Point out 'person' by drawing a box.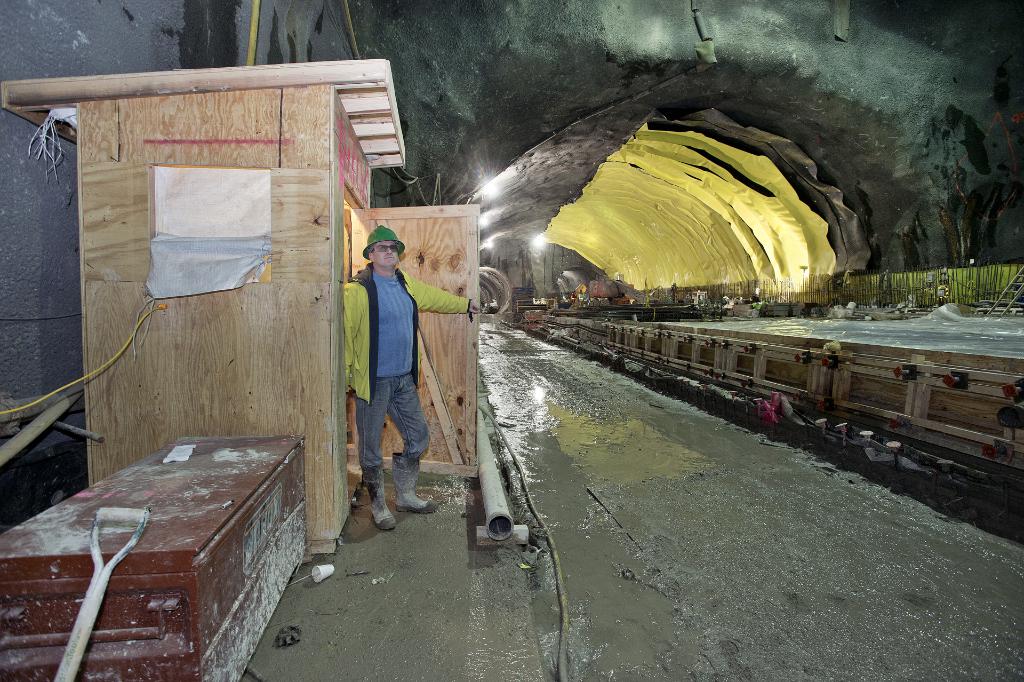
346 219 444 505.
